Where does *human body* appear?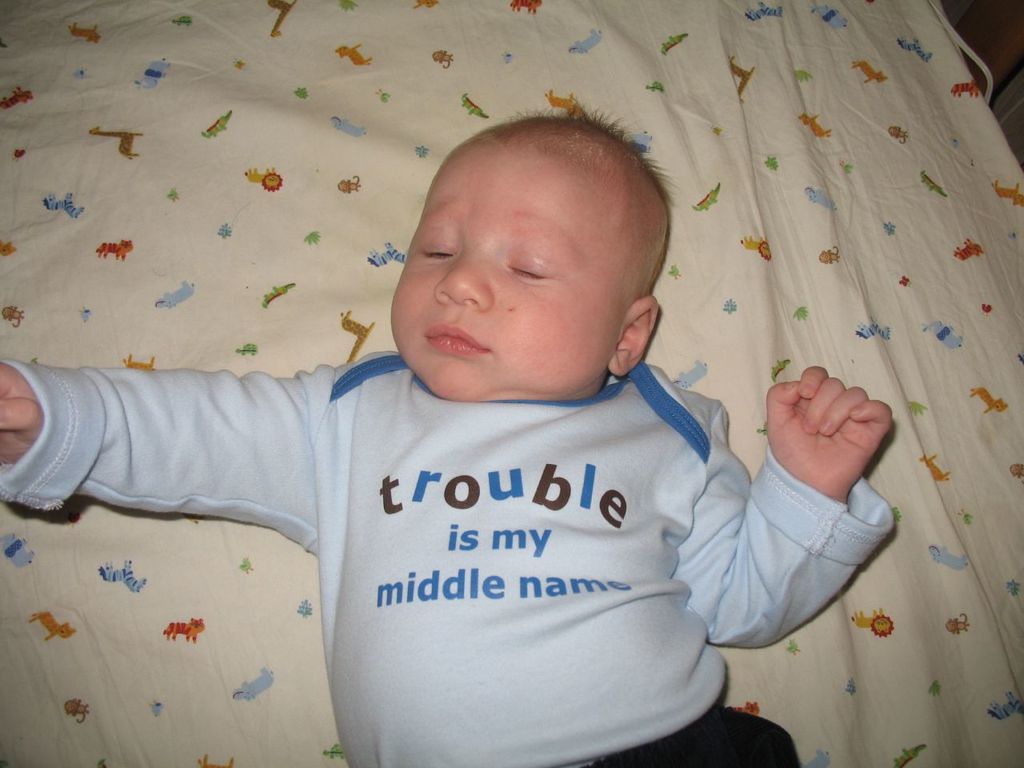
Appears at locate(143, 77, 894, 766).
